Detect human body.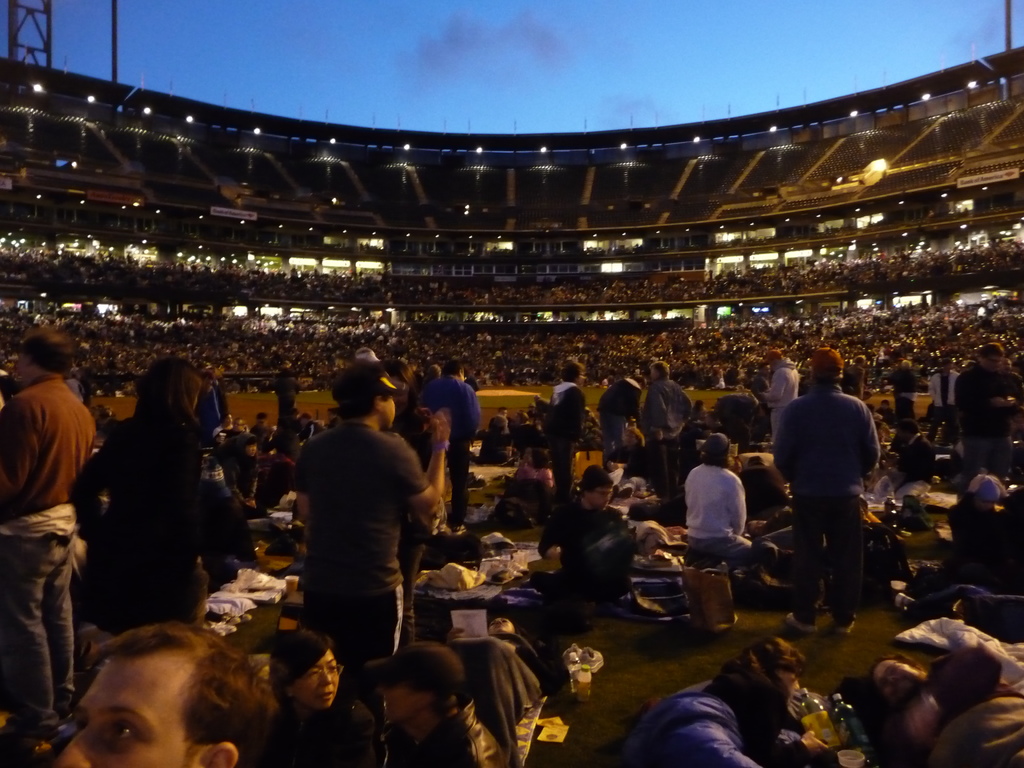
Detected at 395 292 404 300.
